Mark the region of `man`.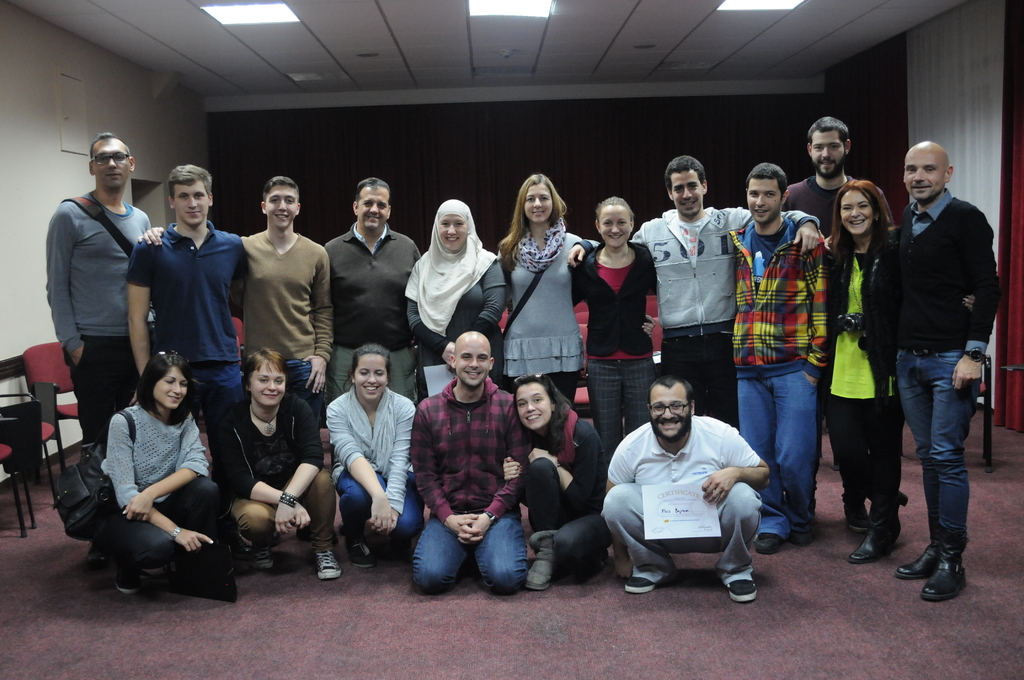
Region: x1=126, y1=165, x2=250, y2=476.
